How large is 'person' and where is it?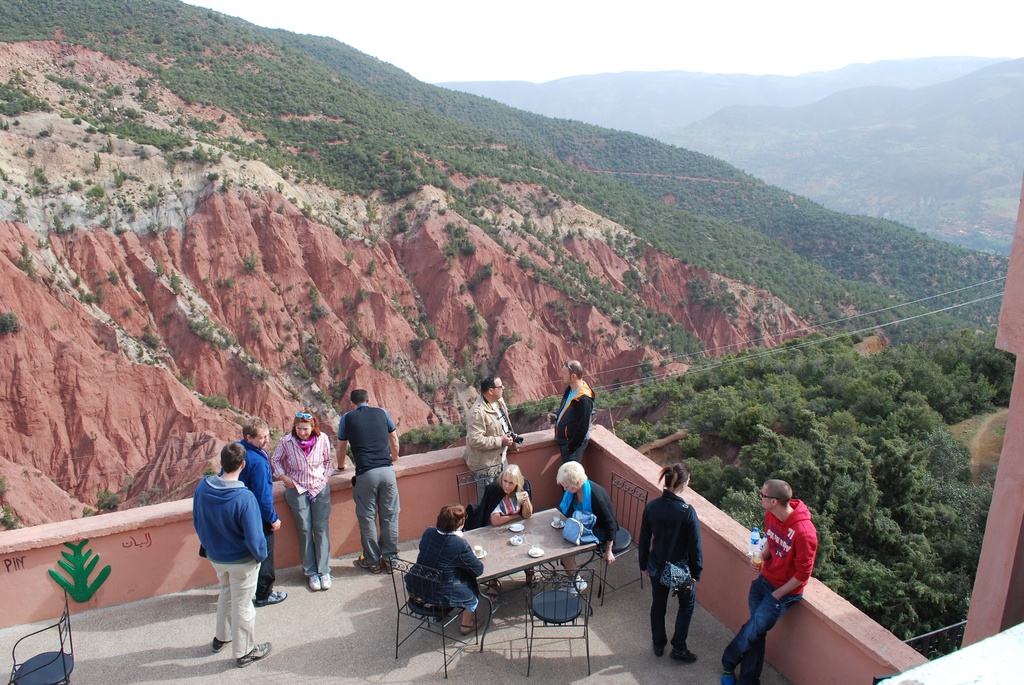
Bounding box: bbox(241, 417, 286, 611).
